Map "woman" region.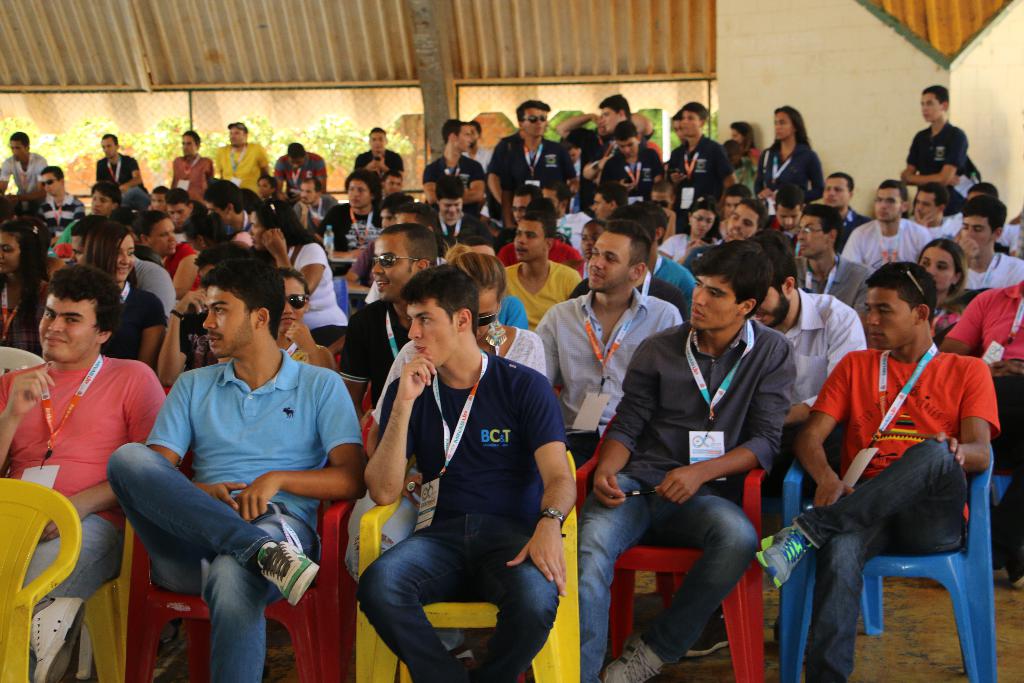
Mapped to 755, 104, 827, 206.
